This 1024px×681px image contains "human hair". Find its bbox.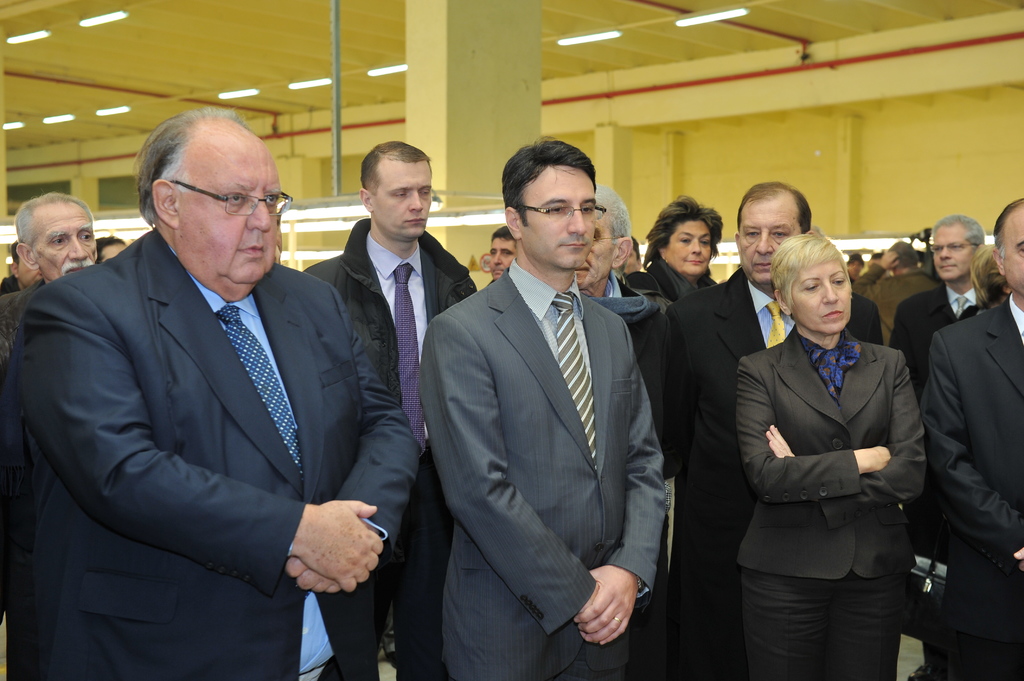
966/243/1006/311.
